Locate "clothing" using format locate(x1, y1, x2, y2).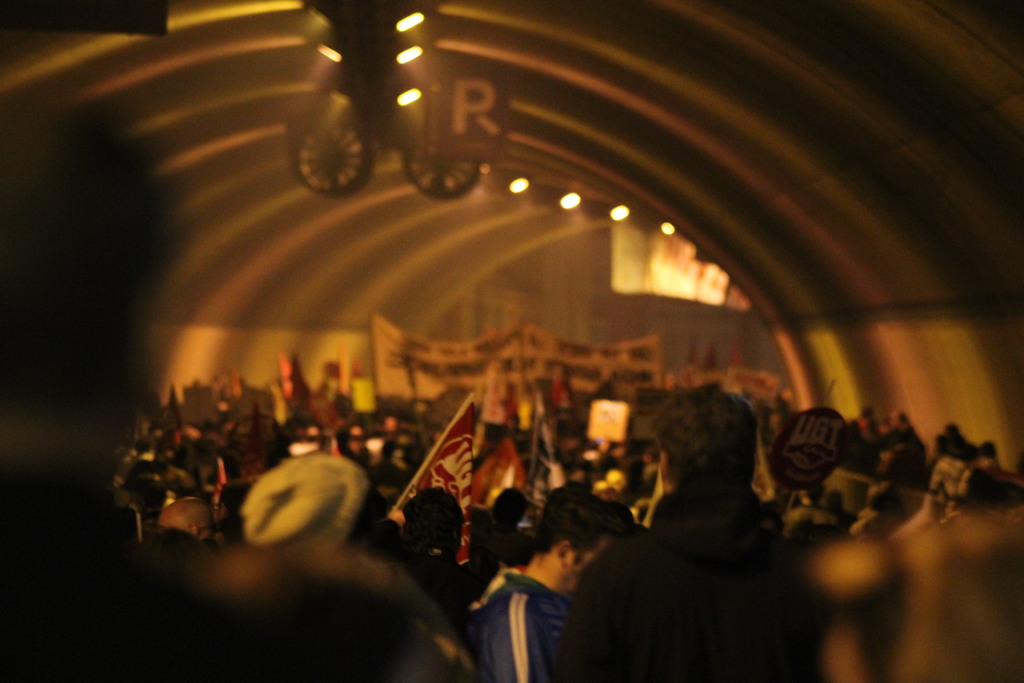
locate(566, 490, 815, 682).
